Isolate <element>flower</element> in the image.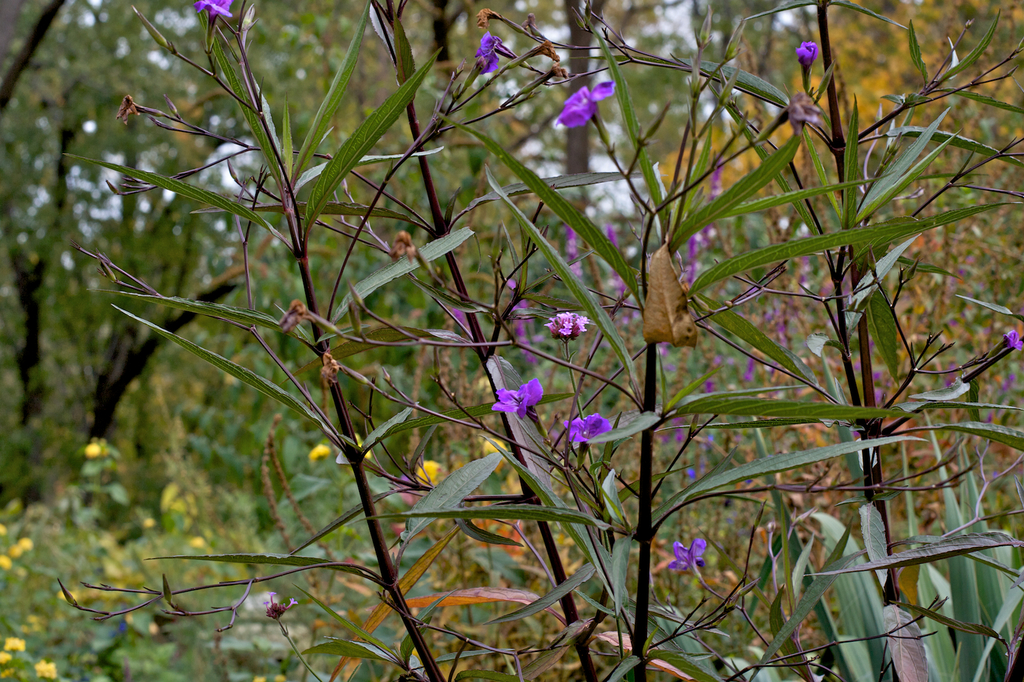
Isolated region: 559:56:625:131.
